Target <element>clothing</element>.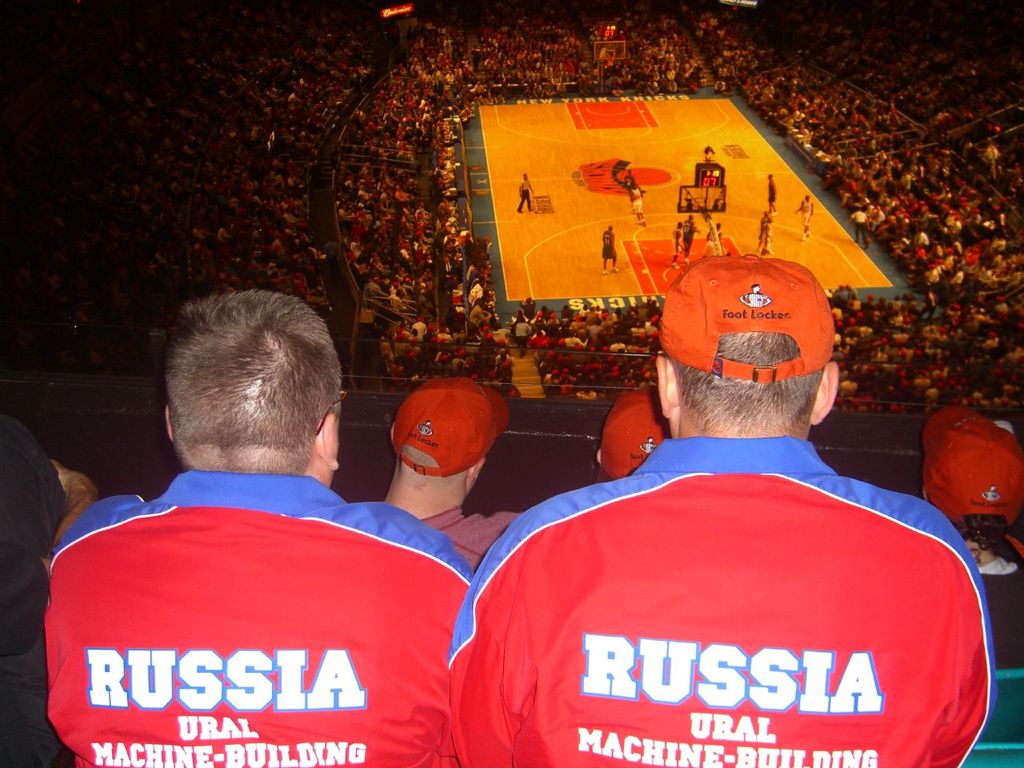
Target region: Rect(420, 504, 522, 570).
